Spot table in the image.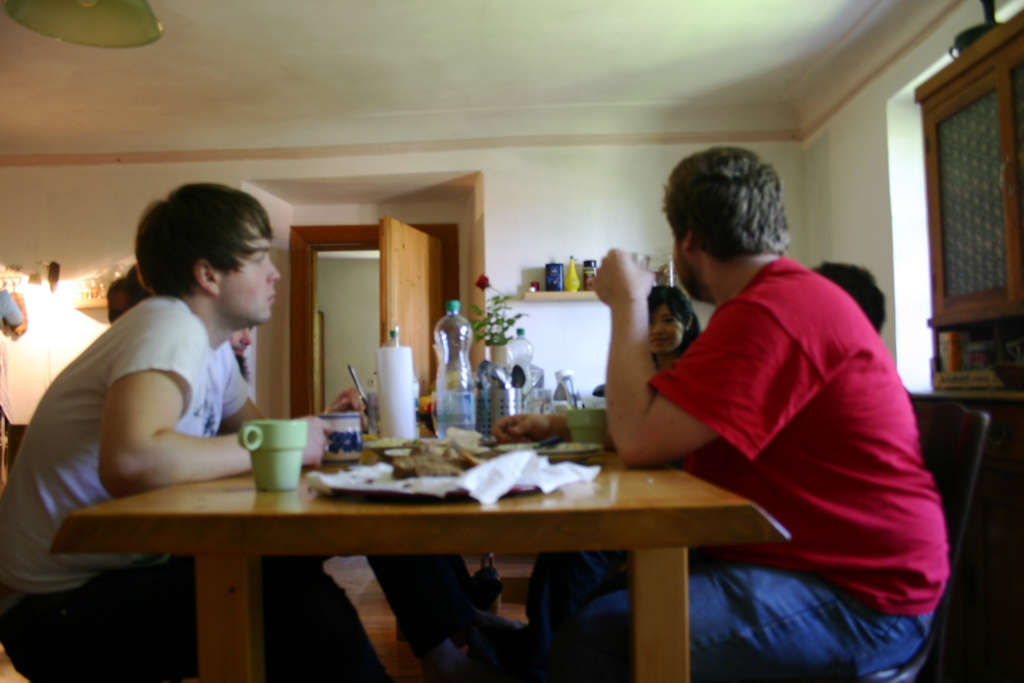
table found at box(14, 422, 687, 657).
